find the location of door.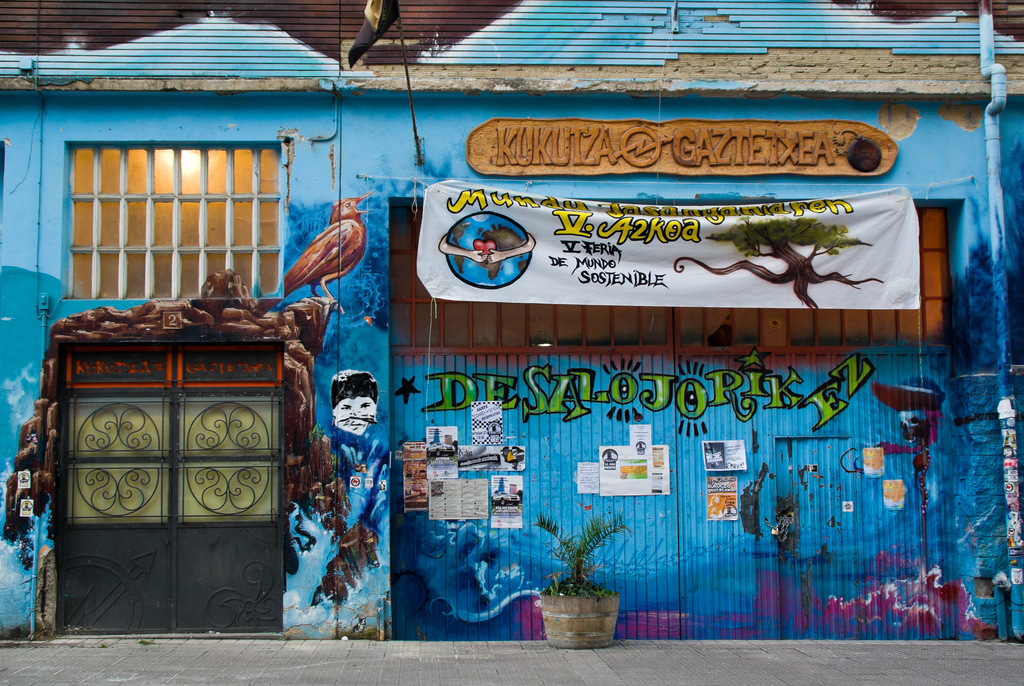
Location: l=781, t=437, r=872, b=642.
